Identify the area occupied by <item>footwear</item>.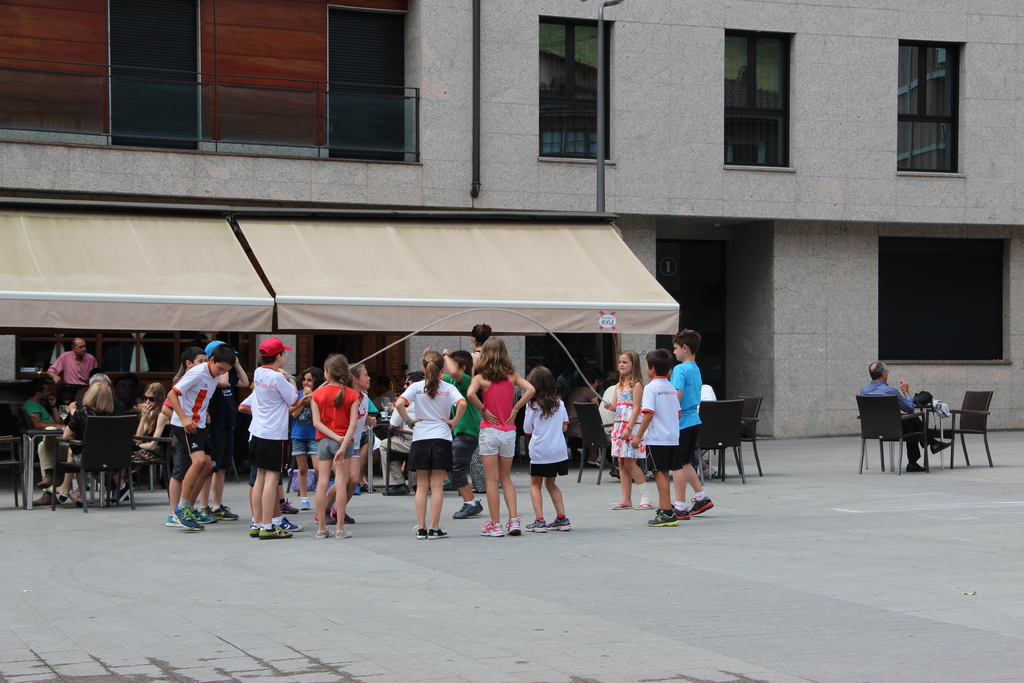
Area: 610,500,632,509.
